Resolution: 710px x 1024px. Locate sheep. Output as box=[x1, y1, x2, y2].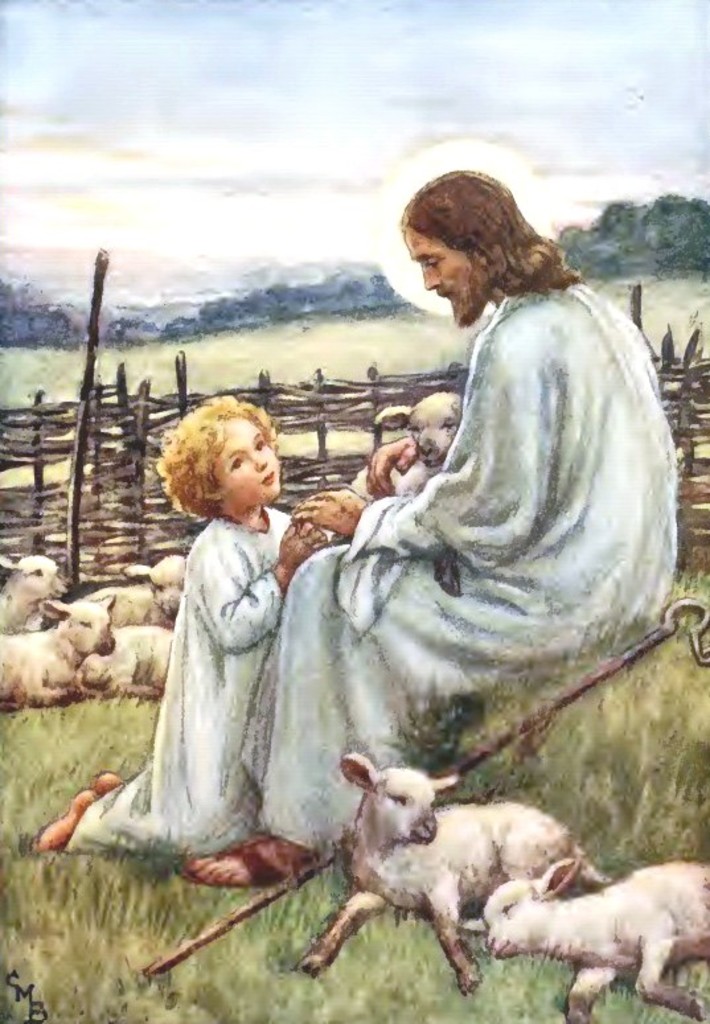
box=[354, 392, 459, 497].
